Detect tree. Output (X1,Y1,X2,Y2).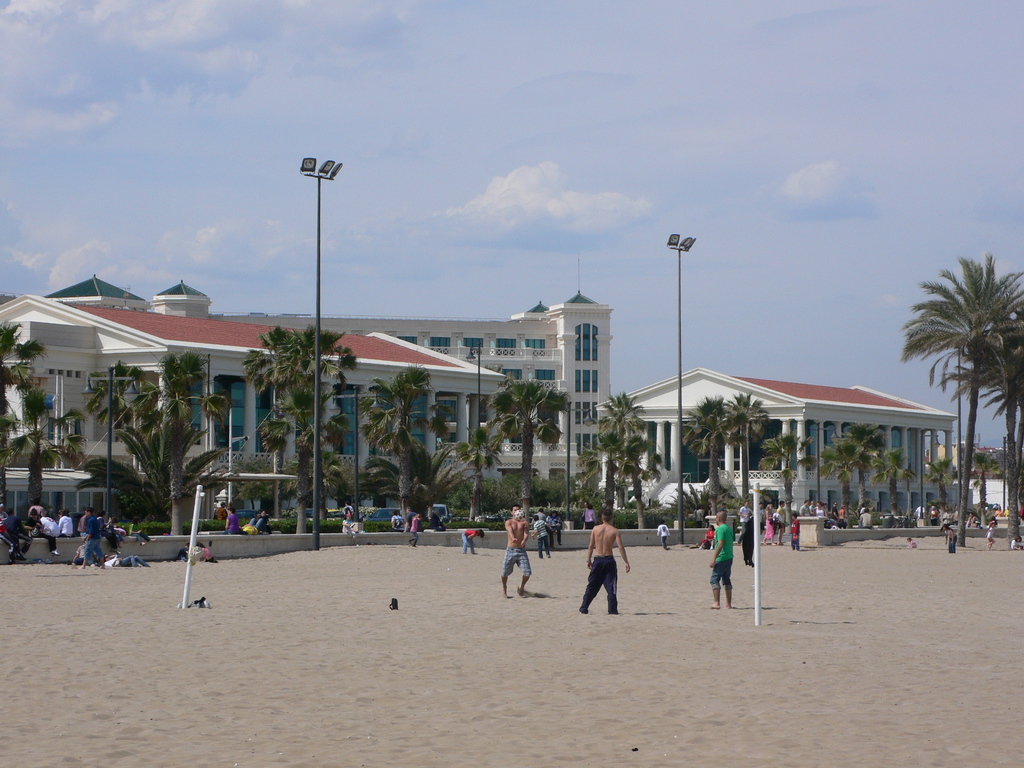
(906,228,1020,513).
